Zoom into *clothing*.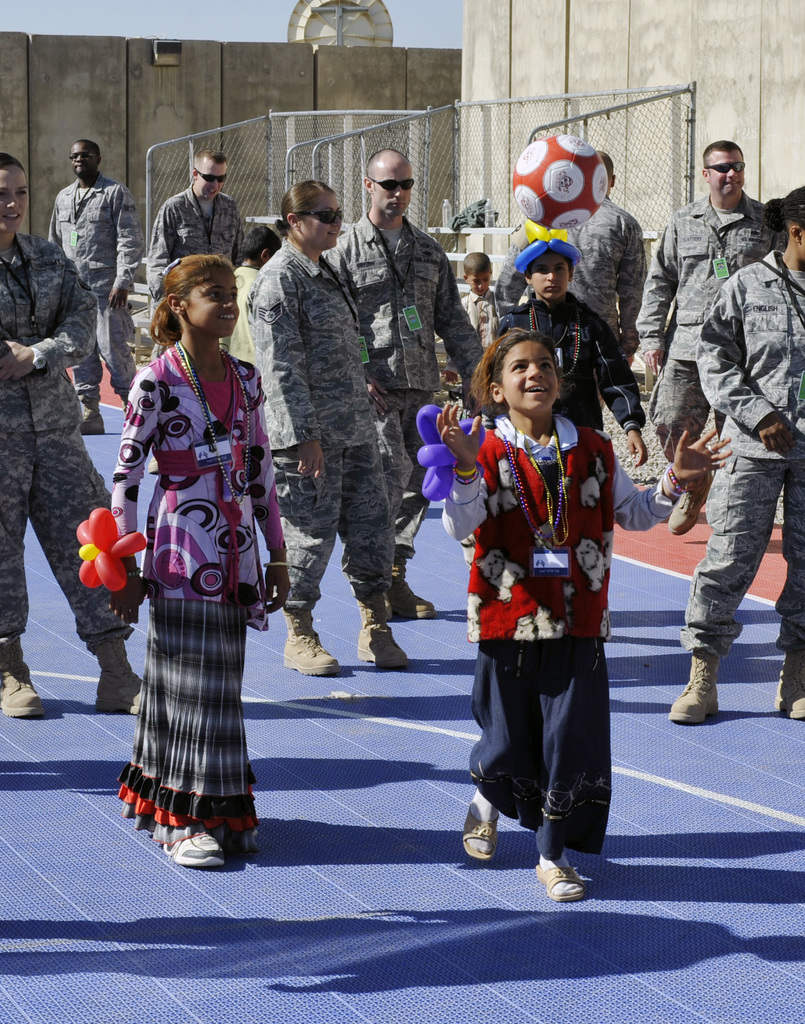
Zoom target: x1=106 y1=296 x2=272 y2=819.
